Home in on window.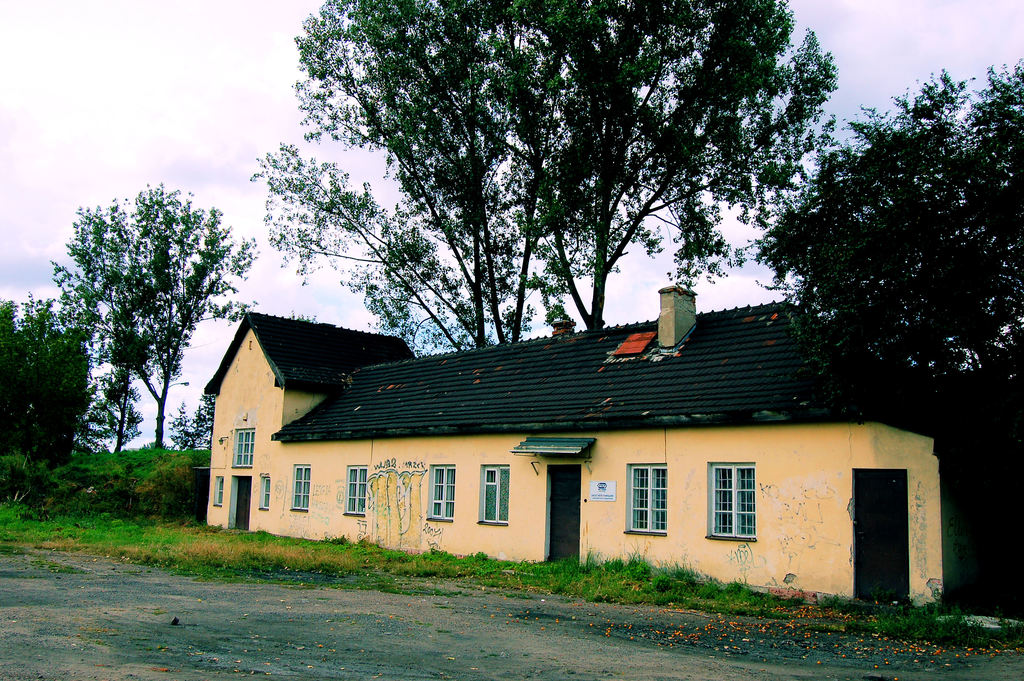
Homed in at (left=430, top=466, right=455, bottom=525).
